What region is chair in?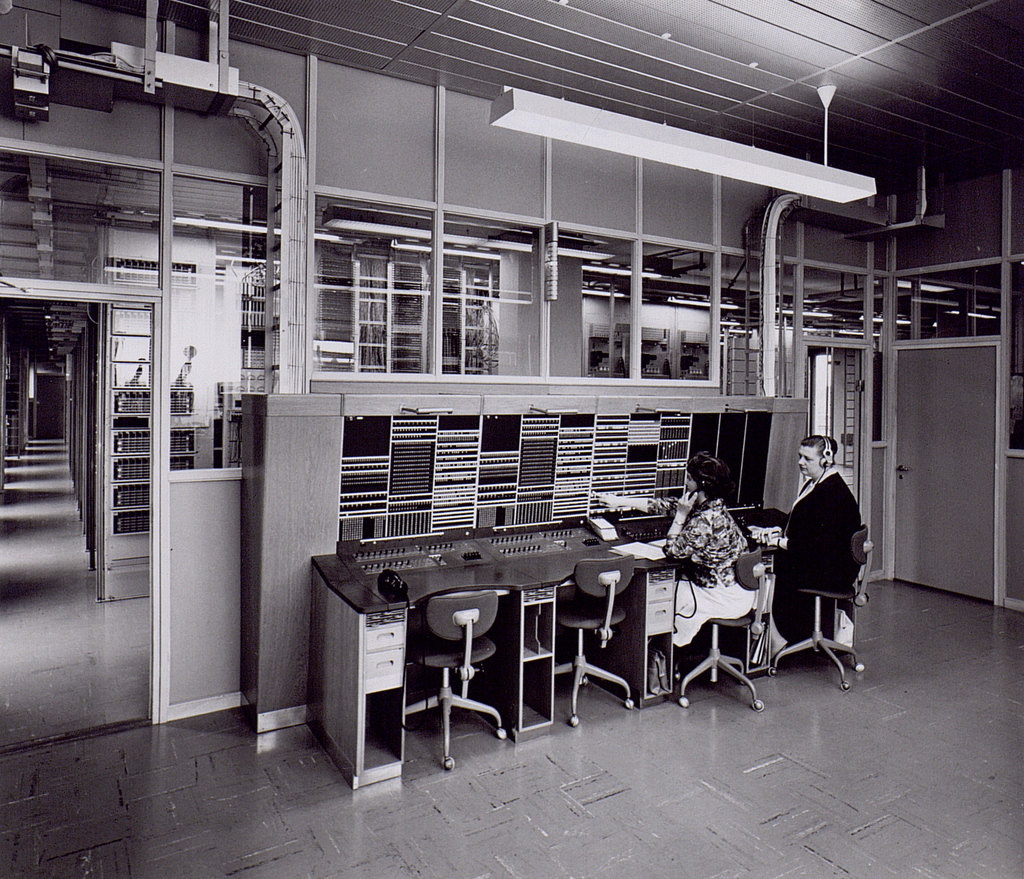
crop(407, 572, 508, 770).
